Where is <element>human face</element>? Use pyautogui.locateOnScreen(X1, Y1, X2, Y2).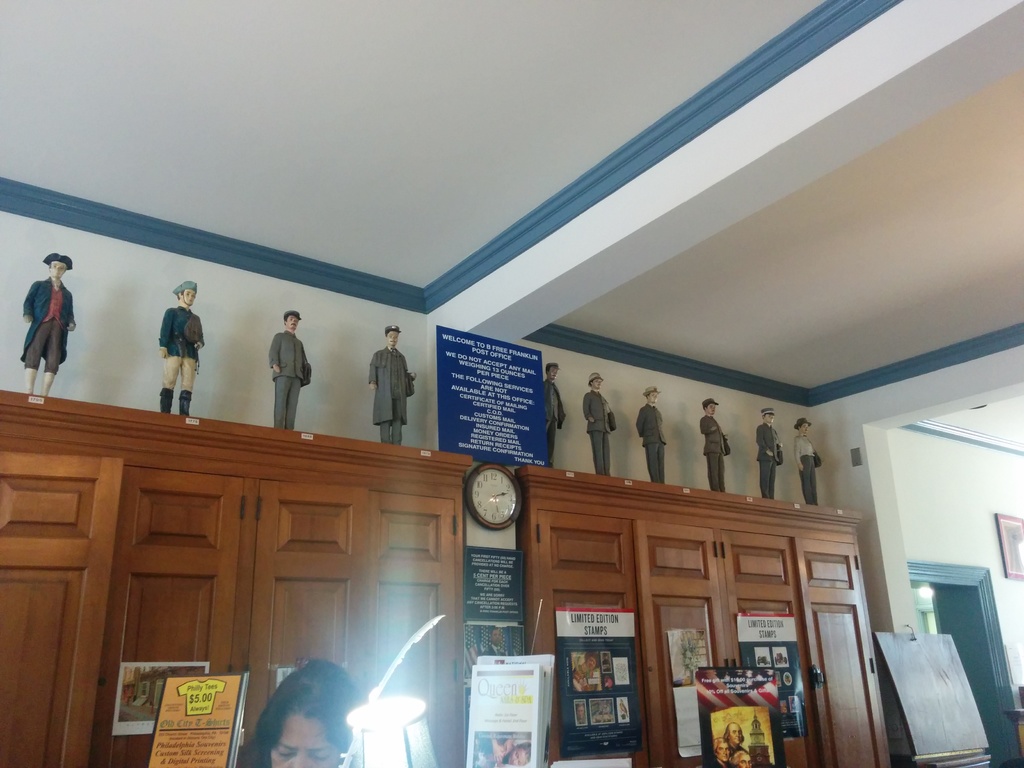
pyautogui.locateOnScreen(262, 708, 347, 765).
